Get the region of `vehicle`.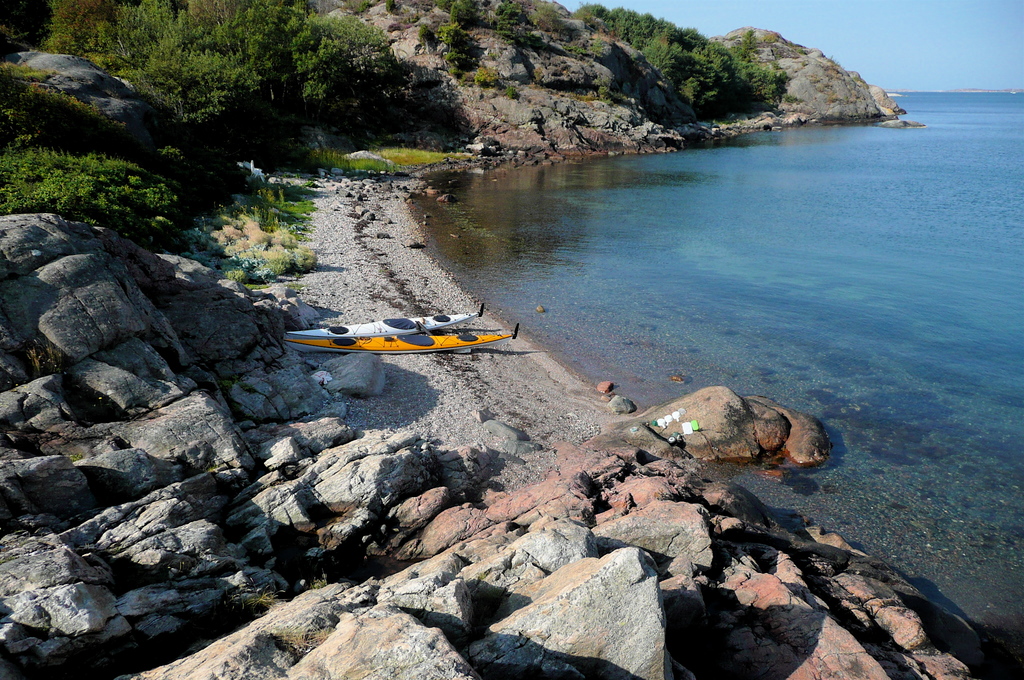
284,323,520,355.
